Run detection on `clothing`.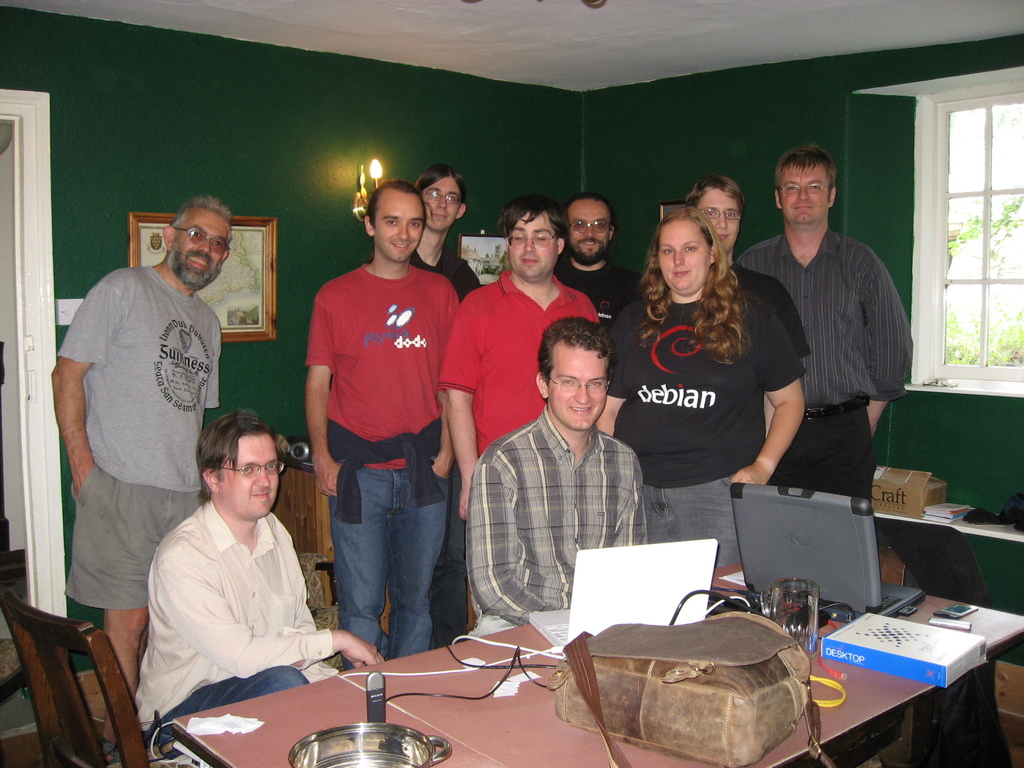
Result: region(51, 263, 221, 615).
